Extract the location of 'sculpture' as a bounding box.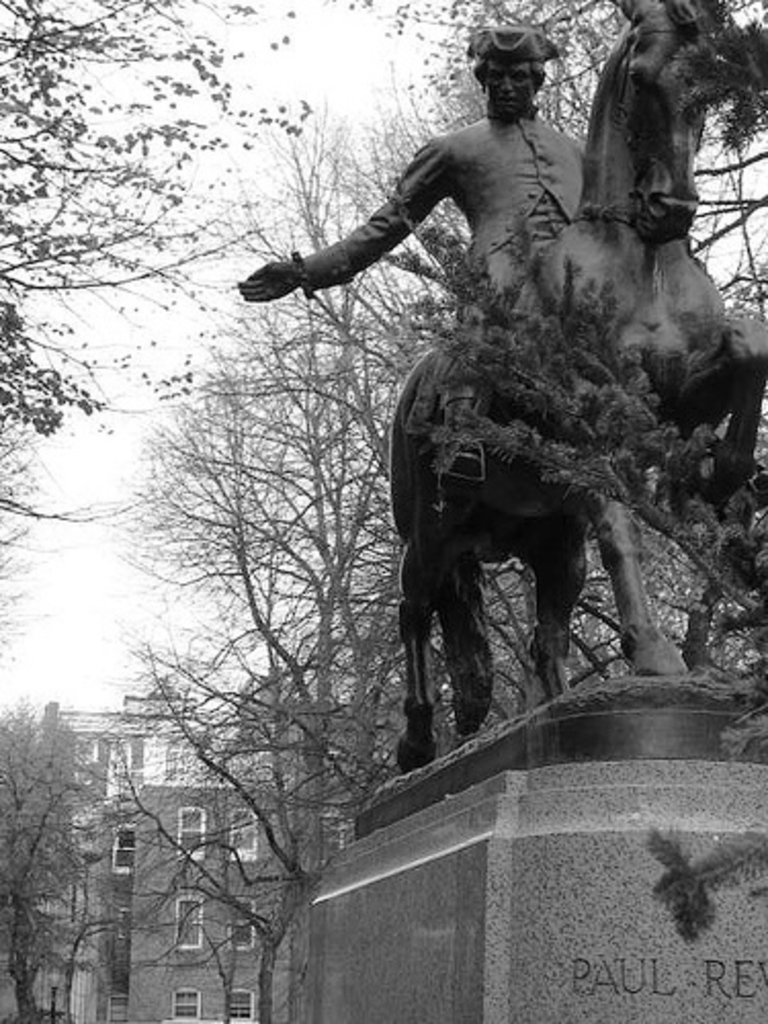
(x1=250, y1=27, x2=731, y2=776).
